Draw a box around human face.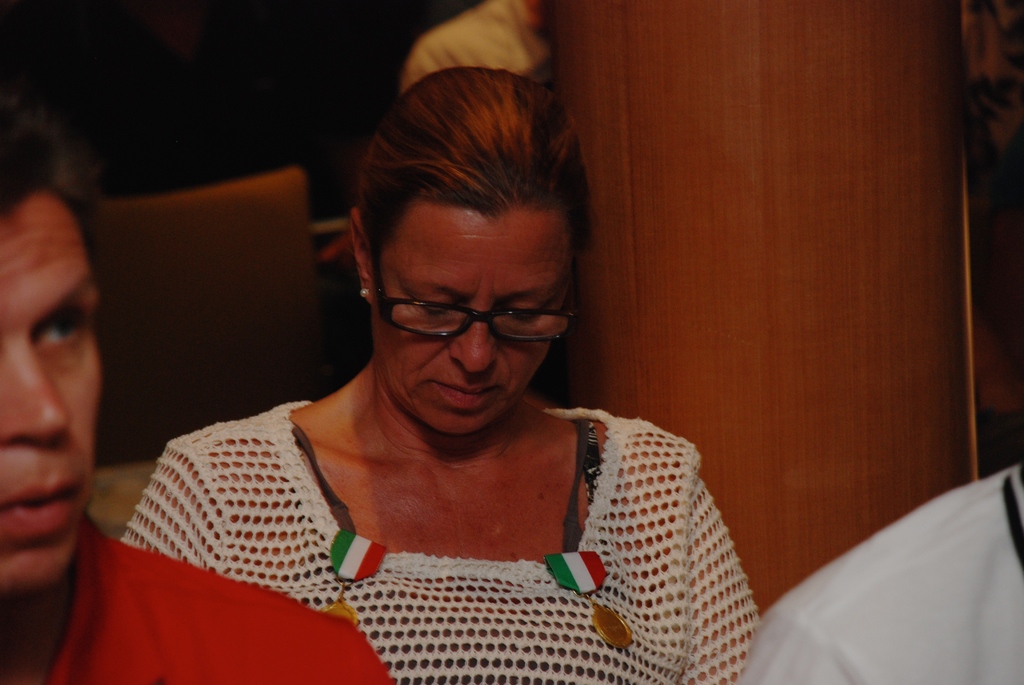
376,209,581,439.
